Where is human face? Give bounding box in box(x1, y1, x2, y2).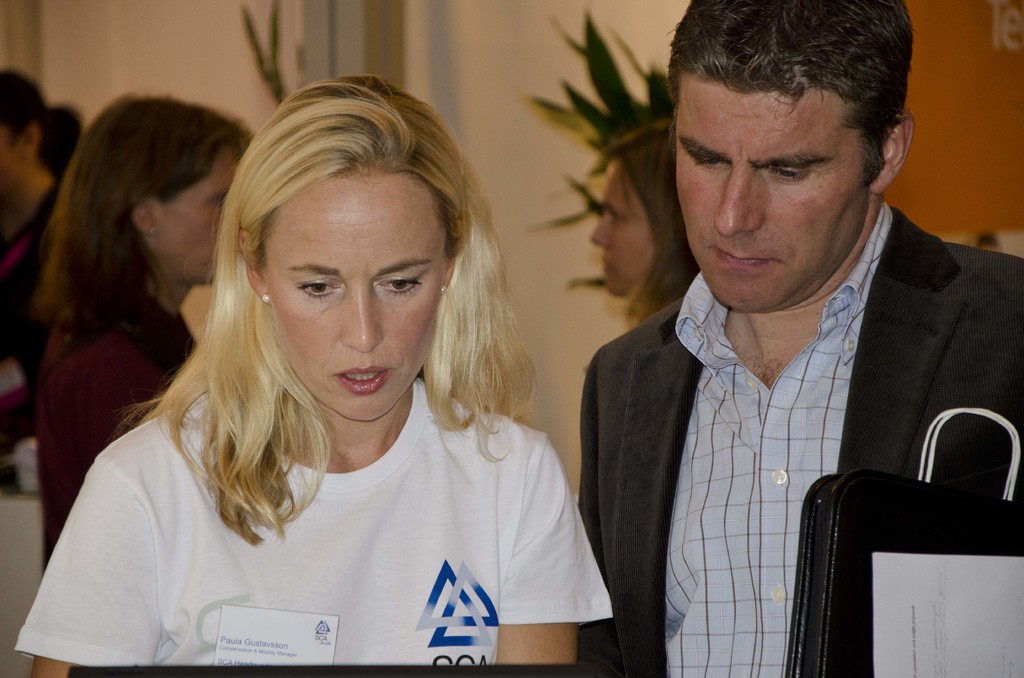
box(0, 124, 25, 195).
